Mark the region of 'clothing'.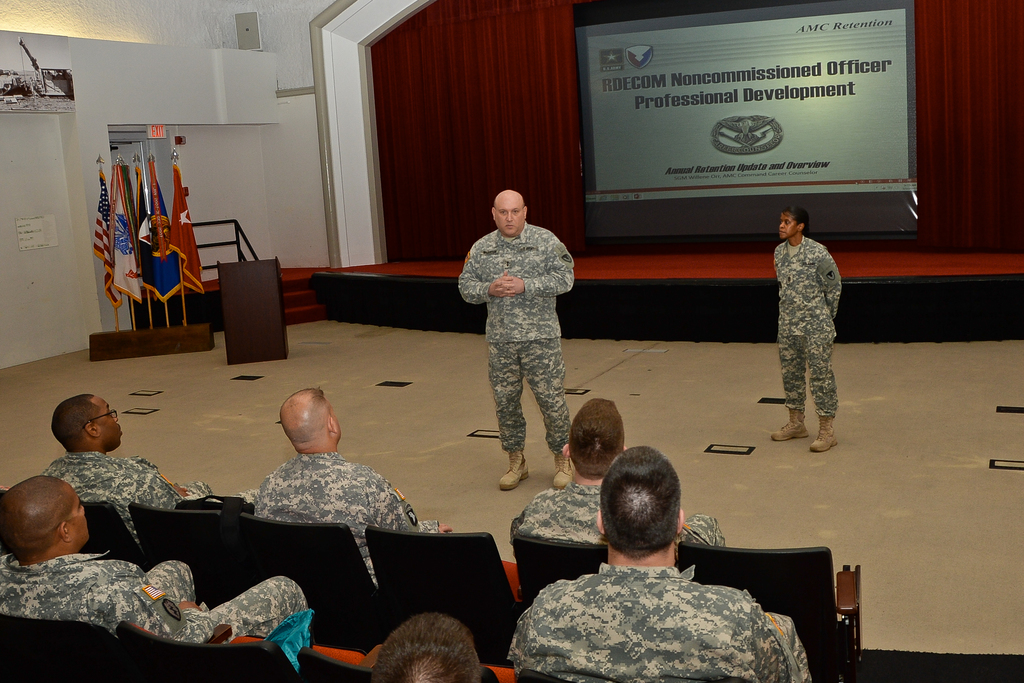
Region: bbox(0, 550, 314, 645).
